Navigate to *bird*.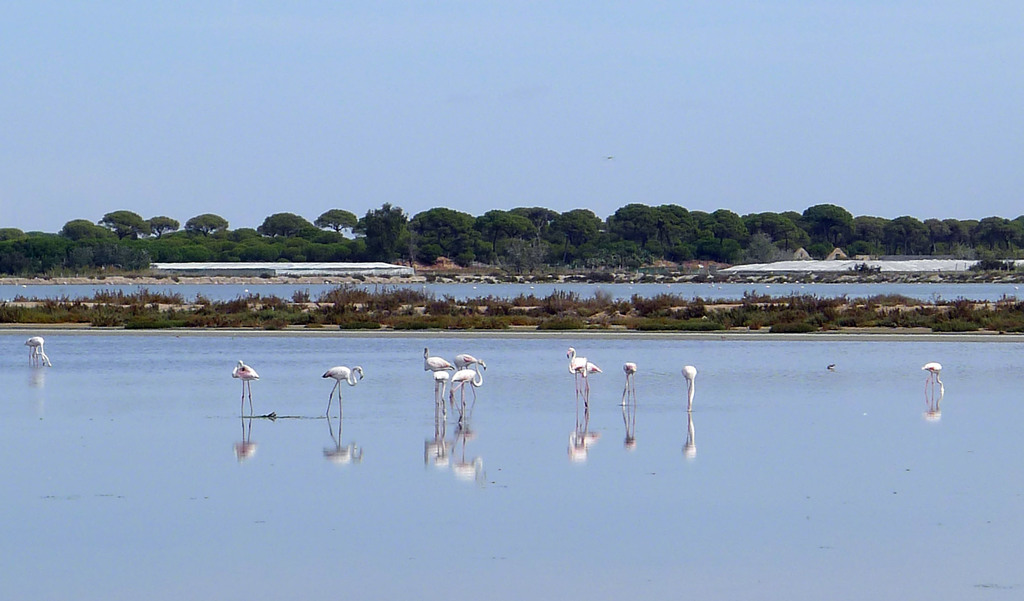
Navigation target: box=[678, 362, 698, 414].
